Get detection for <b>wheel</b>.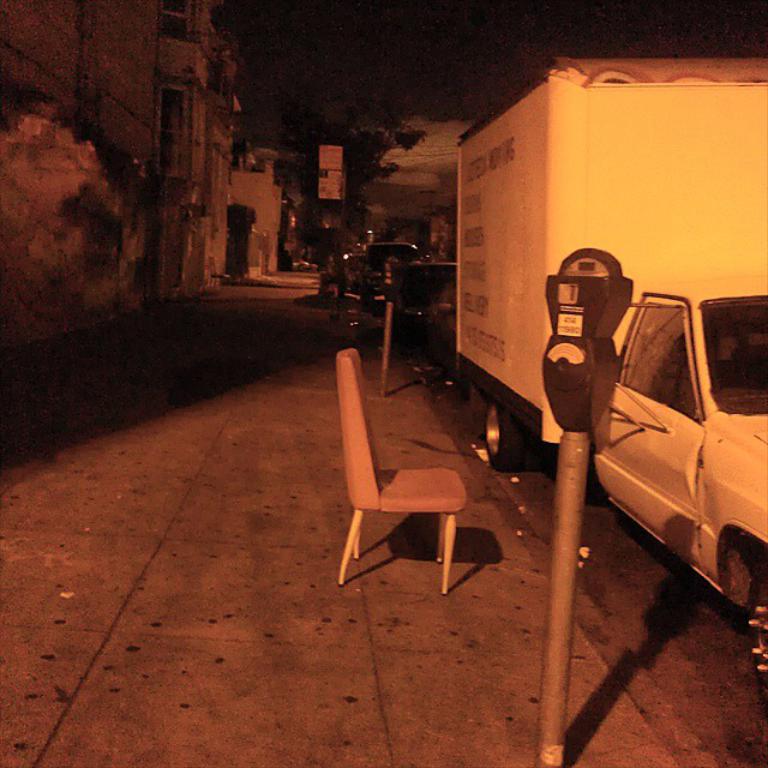
Detection: (718,521,767,629).
